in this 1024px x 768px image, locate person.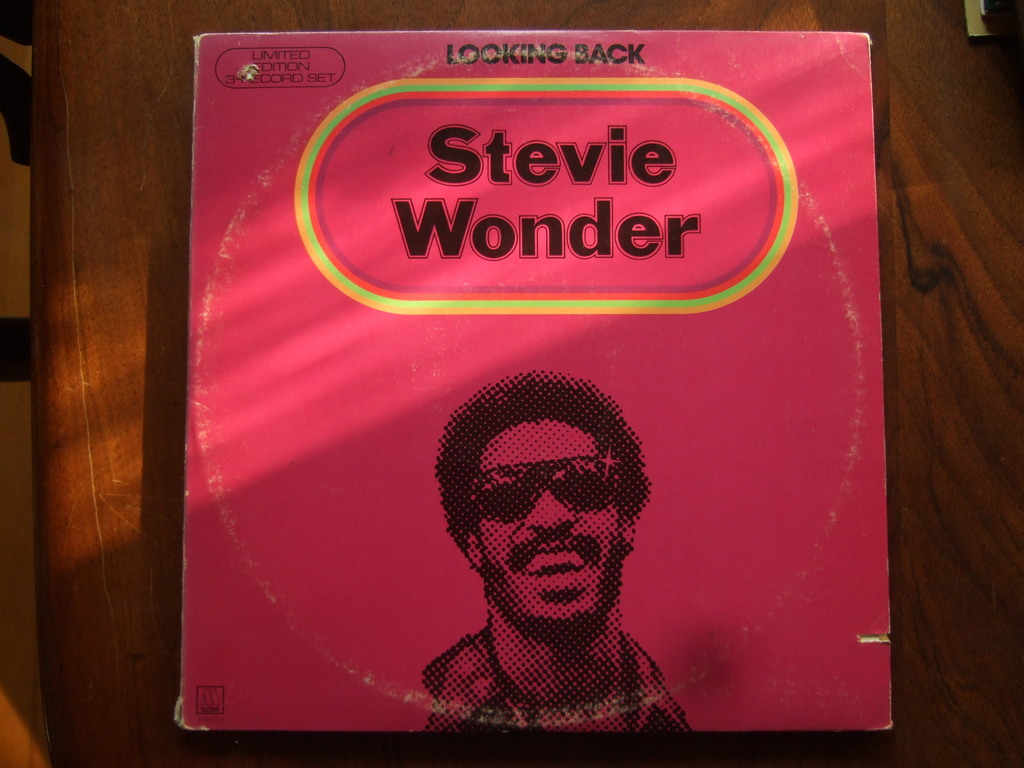
Bounding box: <box>424,371,691,733</box>.
